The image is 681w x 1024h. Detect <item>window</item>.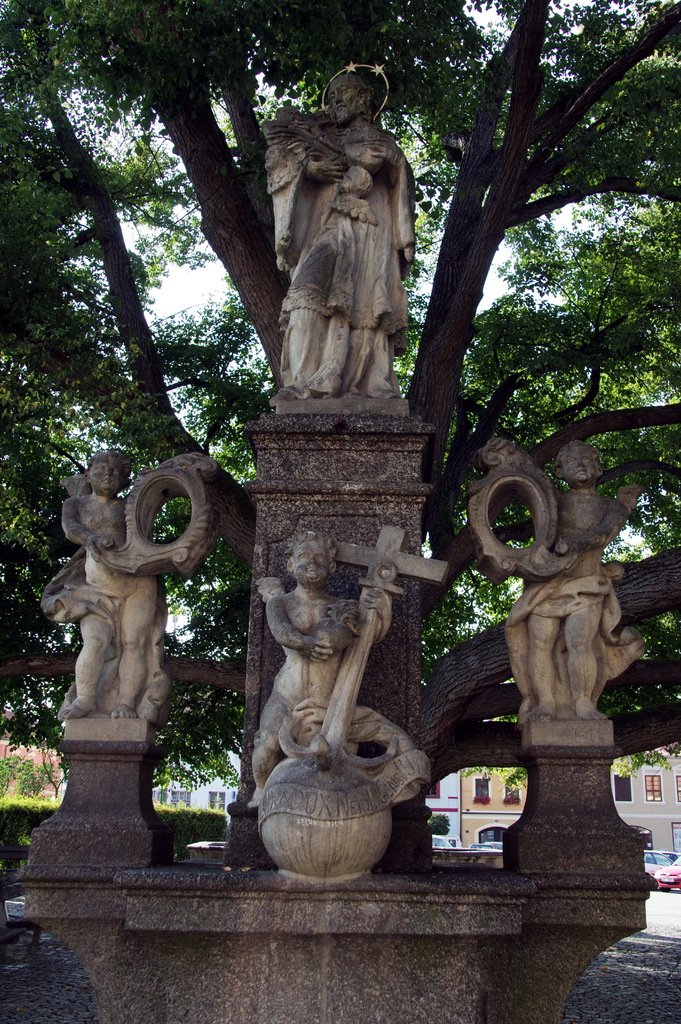
Detection: (147,787,171,813).
